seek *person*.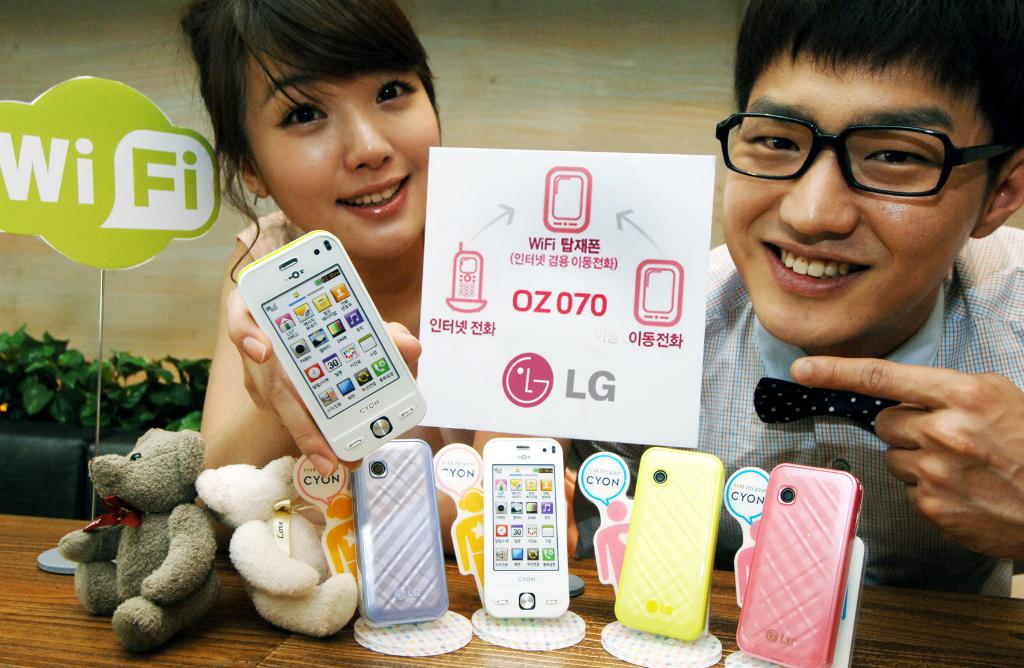
left=699, top=0, right=1023, bottom=597.
